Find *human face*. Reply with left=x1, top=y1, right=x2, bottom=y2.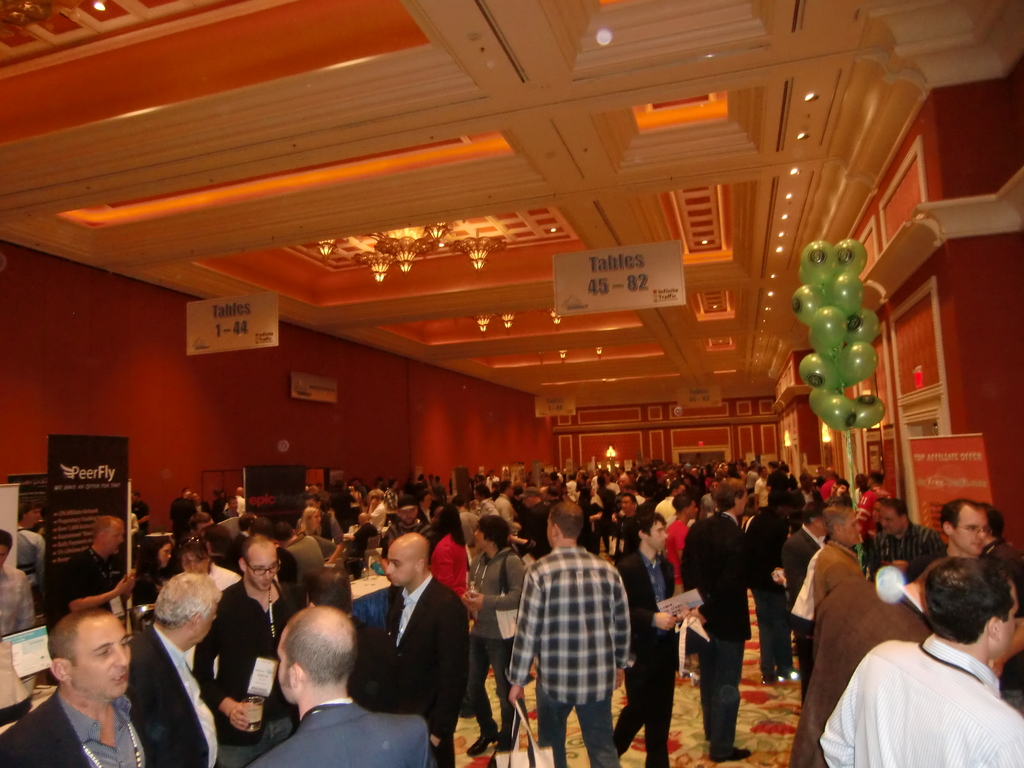
left=616, top=488, right=637, bottom=517.
